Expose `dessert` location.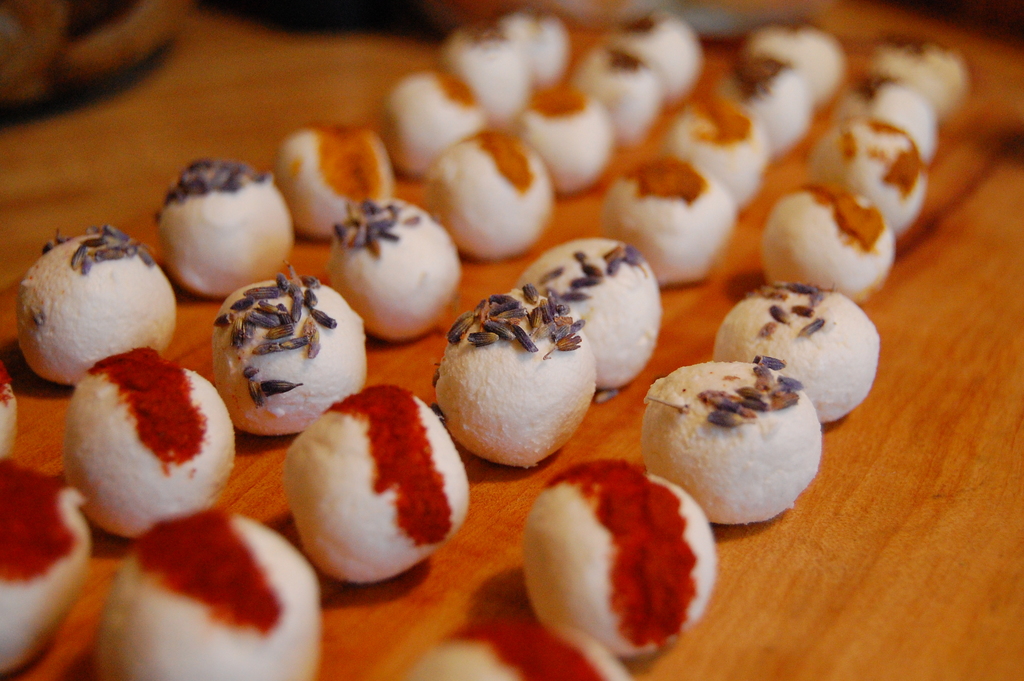
Exposed at 111 511 323 680.
